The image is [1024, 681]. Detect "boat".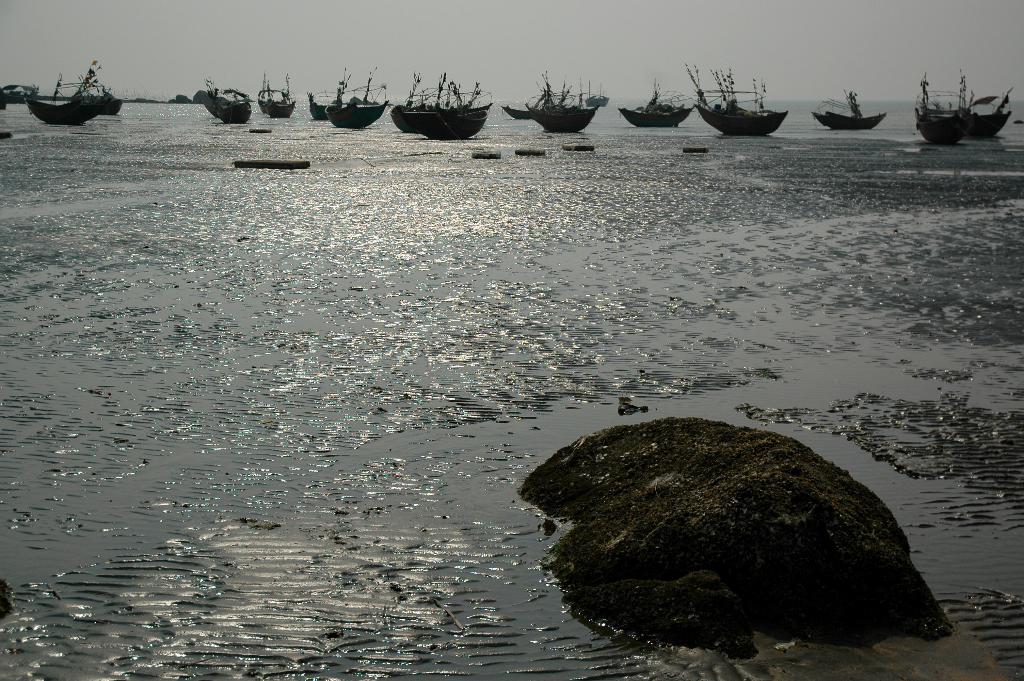
Detection: x1=301, y1=90, x2=335, y2=120.
